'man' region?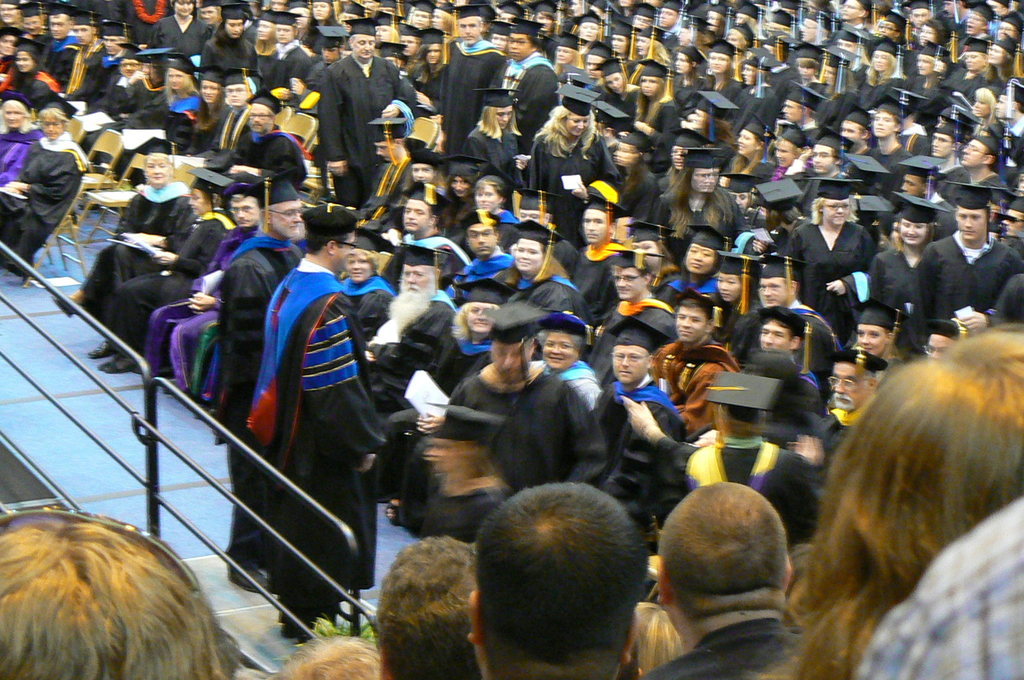
crop(310, 22, 407, 211)
